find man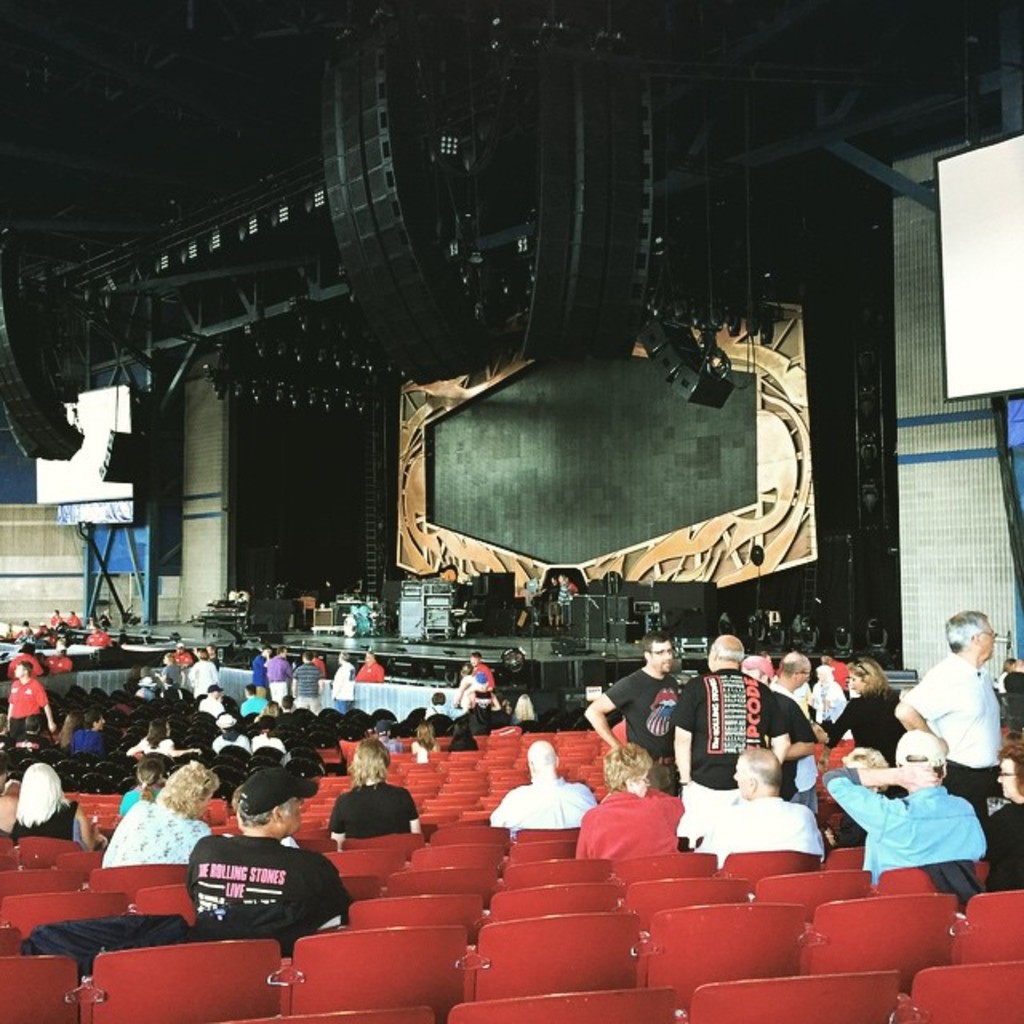
<bbox>8, 616, 43, 648</bbox>
